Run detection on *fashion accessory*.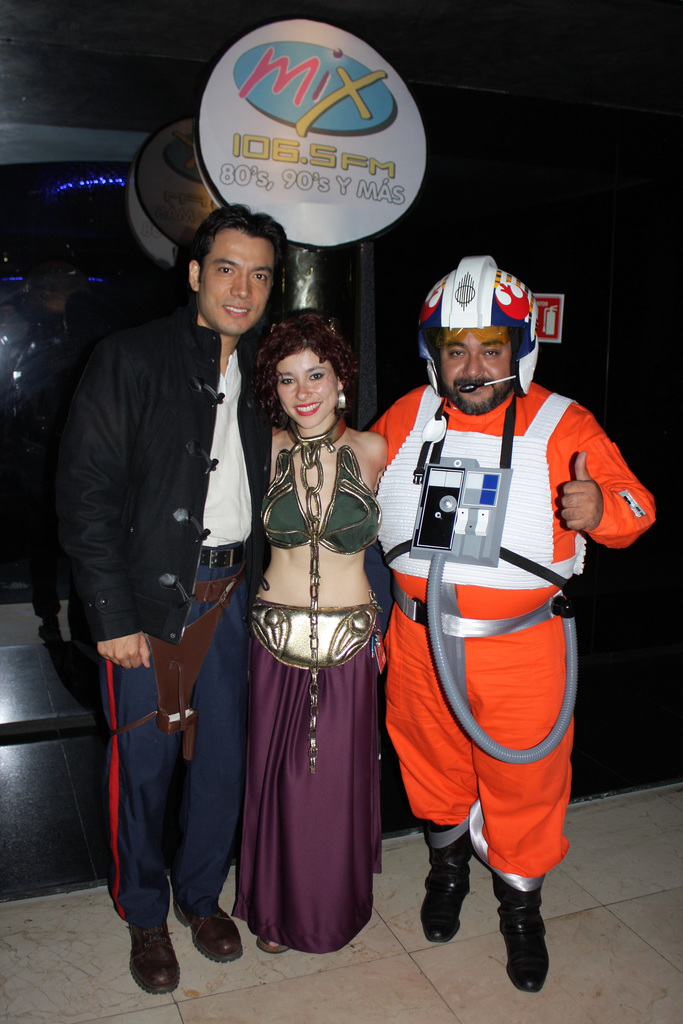
Result: (334, 388, 348, 410).
